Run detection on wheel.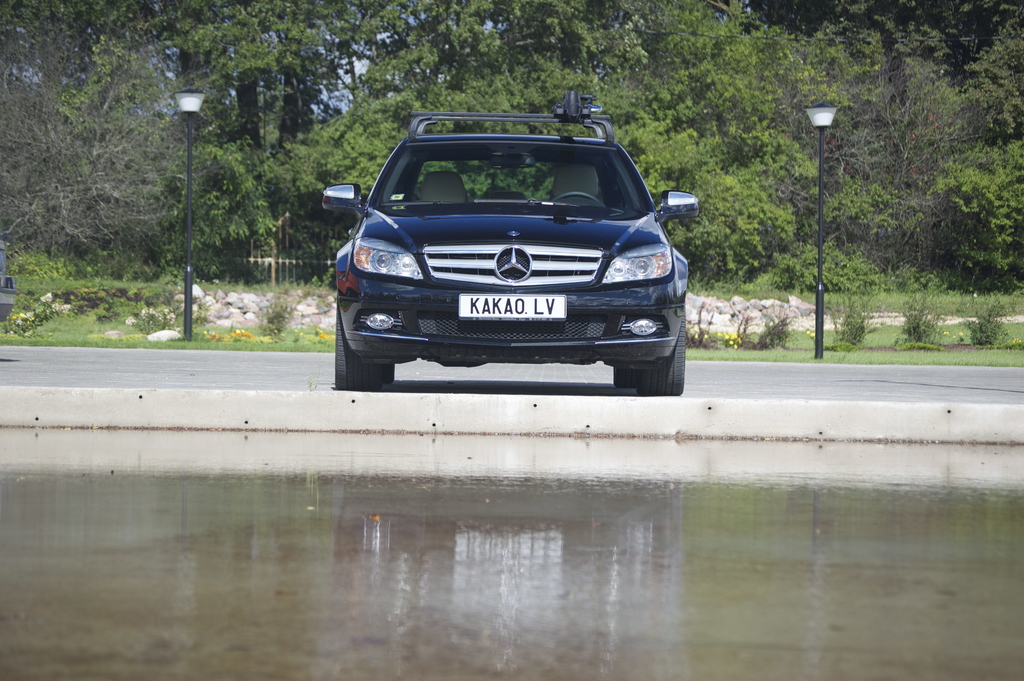
Result: (333, 308, 390, 391).
